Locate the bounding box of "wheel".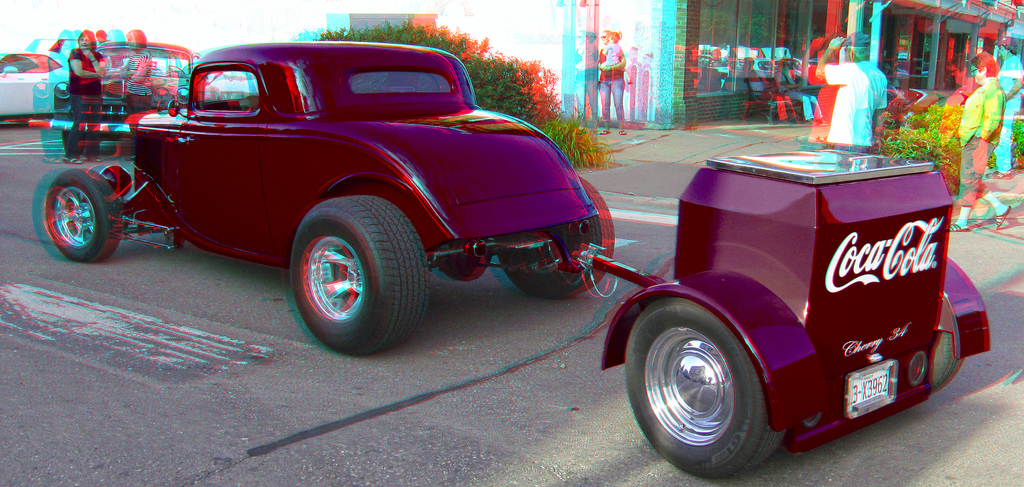
Bounding box: box(292, 195, 428, 358).
